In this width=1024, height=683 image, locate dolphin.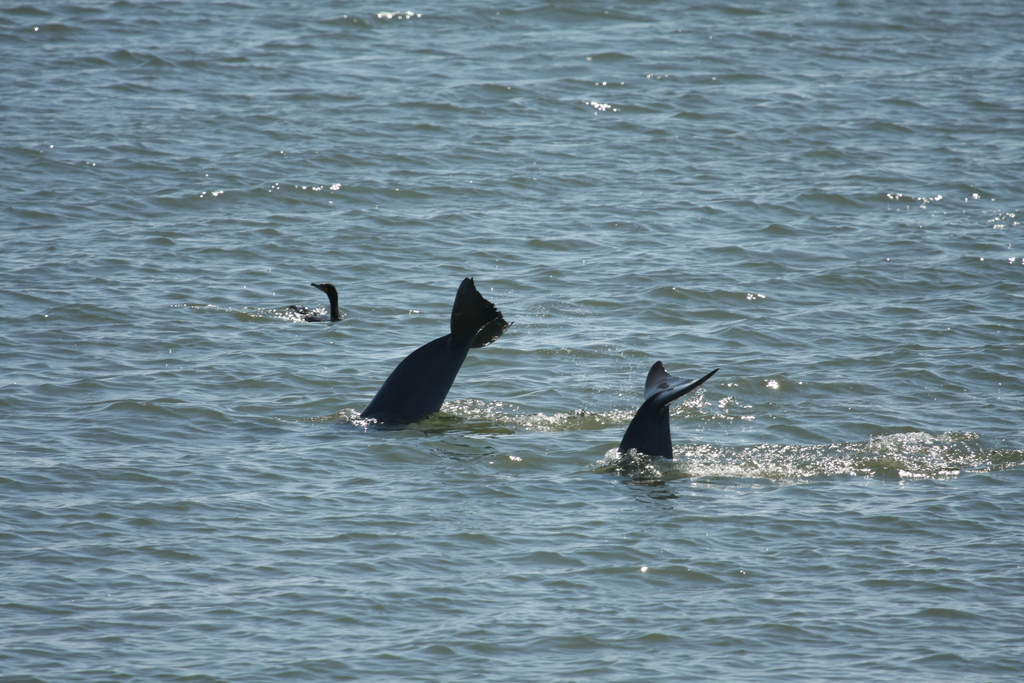
Bounding box: [286, 284, 343, 330].
